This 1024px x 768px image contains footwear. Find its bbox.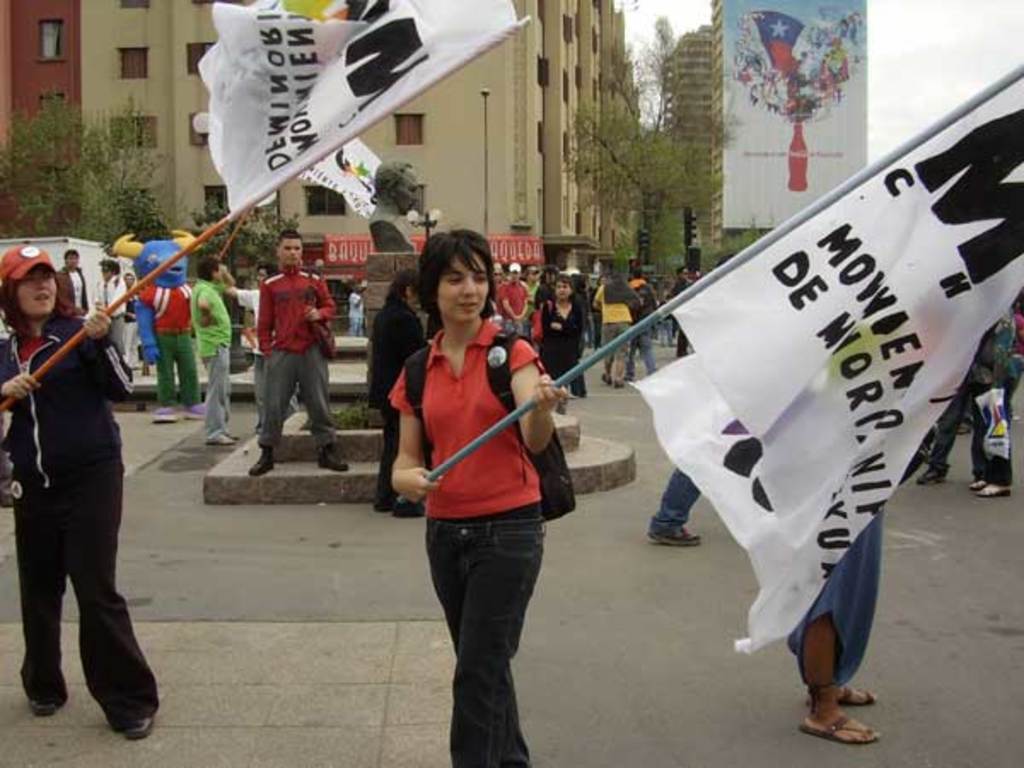
x1=113, y1=710, x2=159, y2=737.
